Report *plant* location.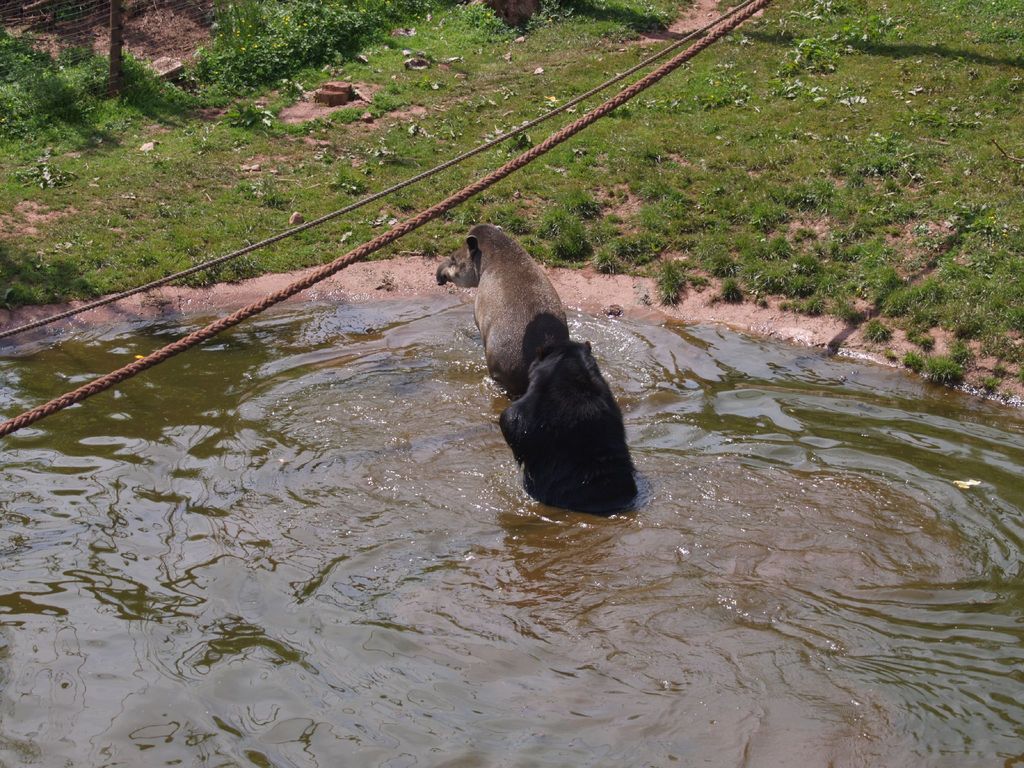
Report: <bbox>0, 33, 150, 148</bbox>.
